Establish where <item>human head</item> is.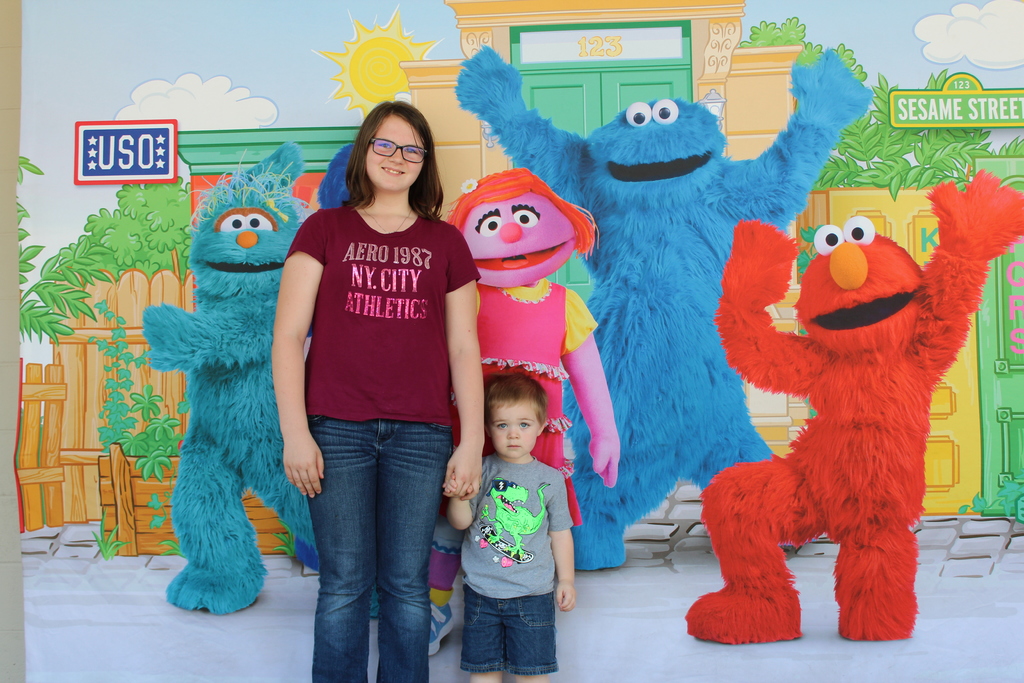
Established at l=346, t=101, r=433, b=193.
